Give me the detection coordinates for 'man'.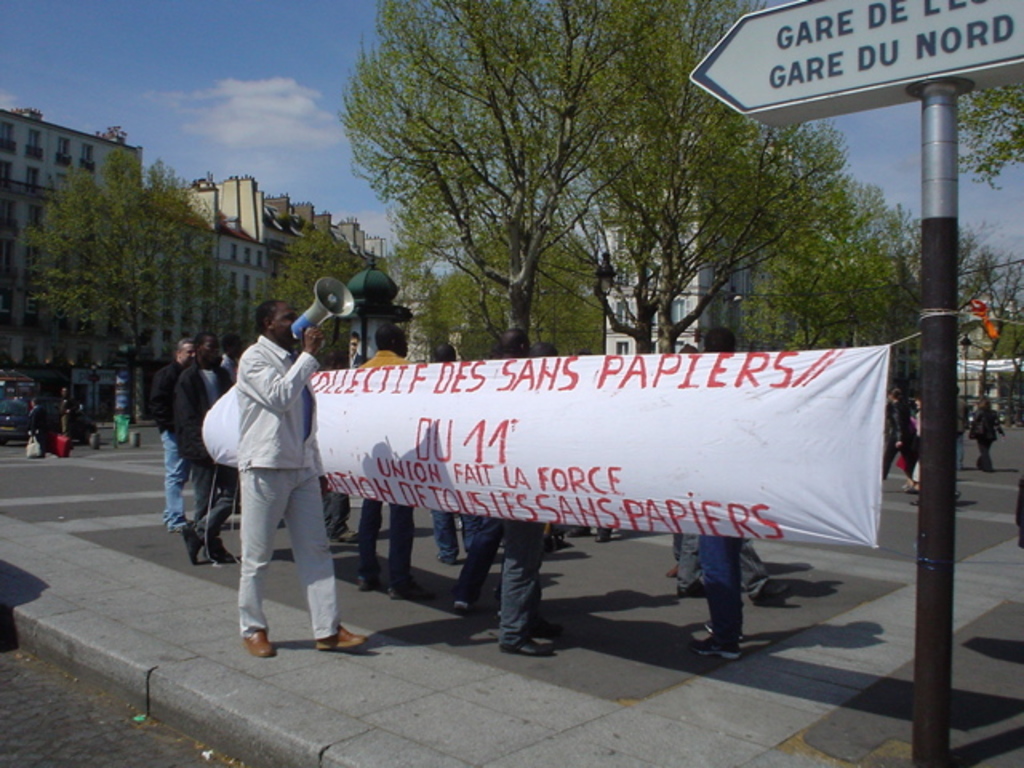
box(670, 344, 781, 611).
